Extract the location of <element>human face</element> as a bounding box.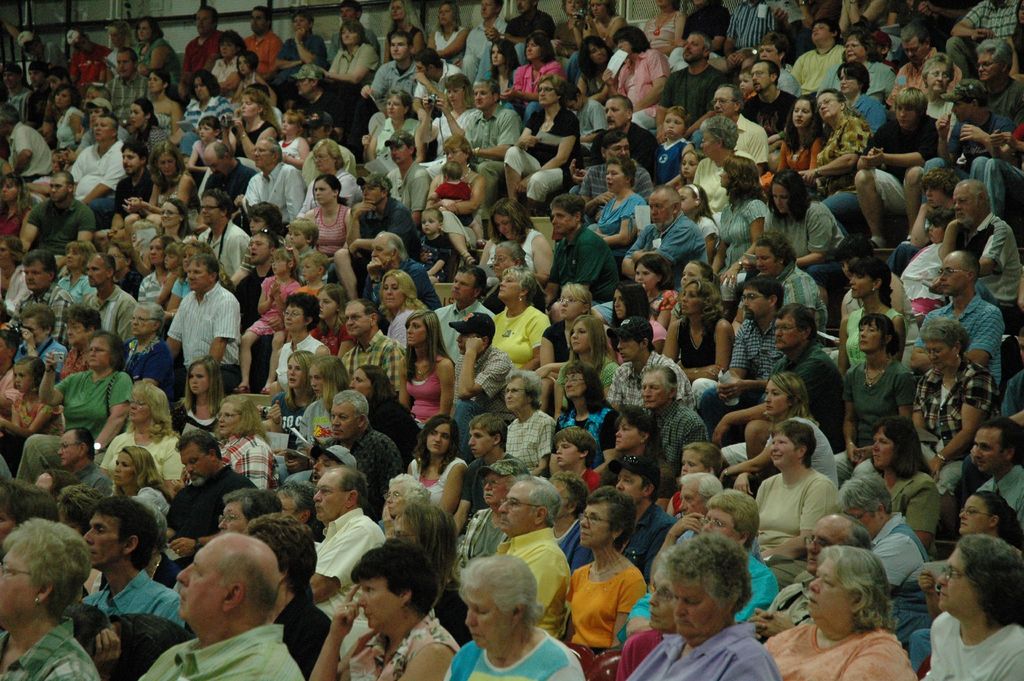
{"x1": 618, "y1": 467, "x2": 646, "y2": 505}.
